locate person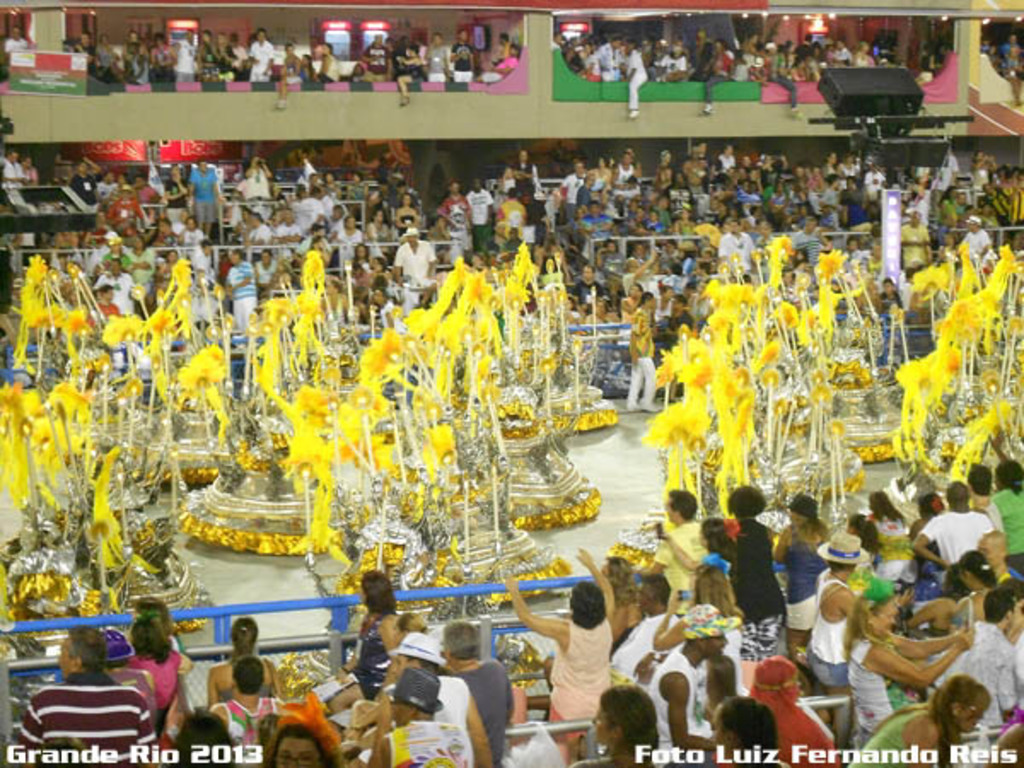
bbox(794, 492, 826, 637)
